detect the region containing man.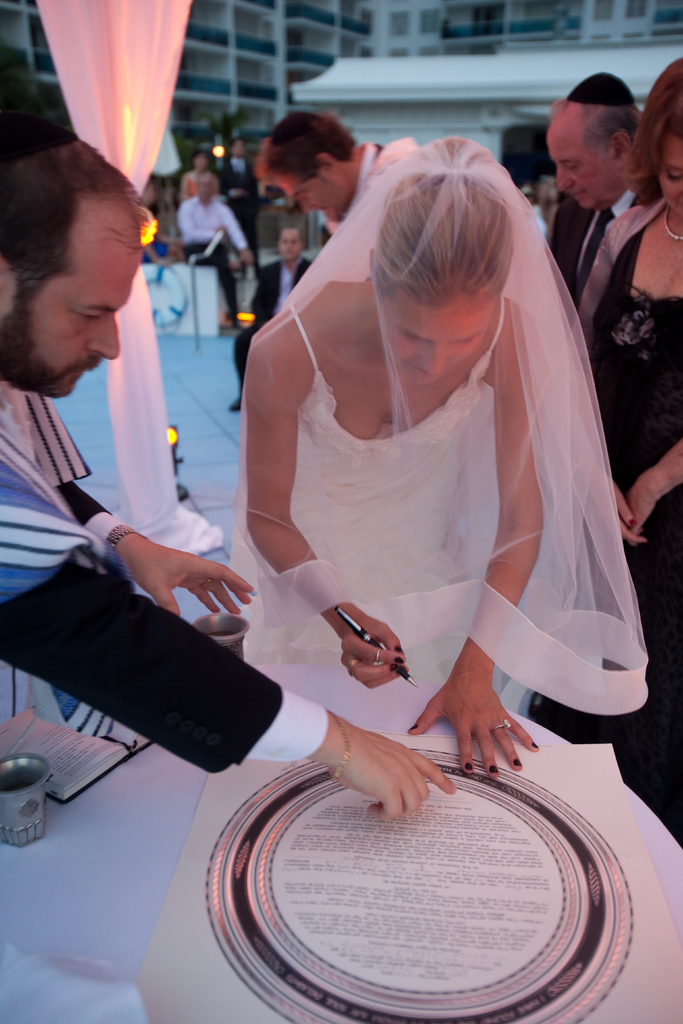
x1=253 y1=101 x2=375 y2=235.
